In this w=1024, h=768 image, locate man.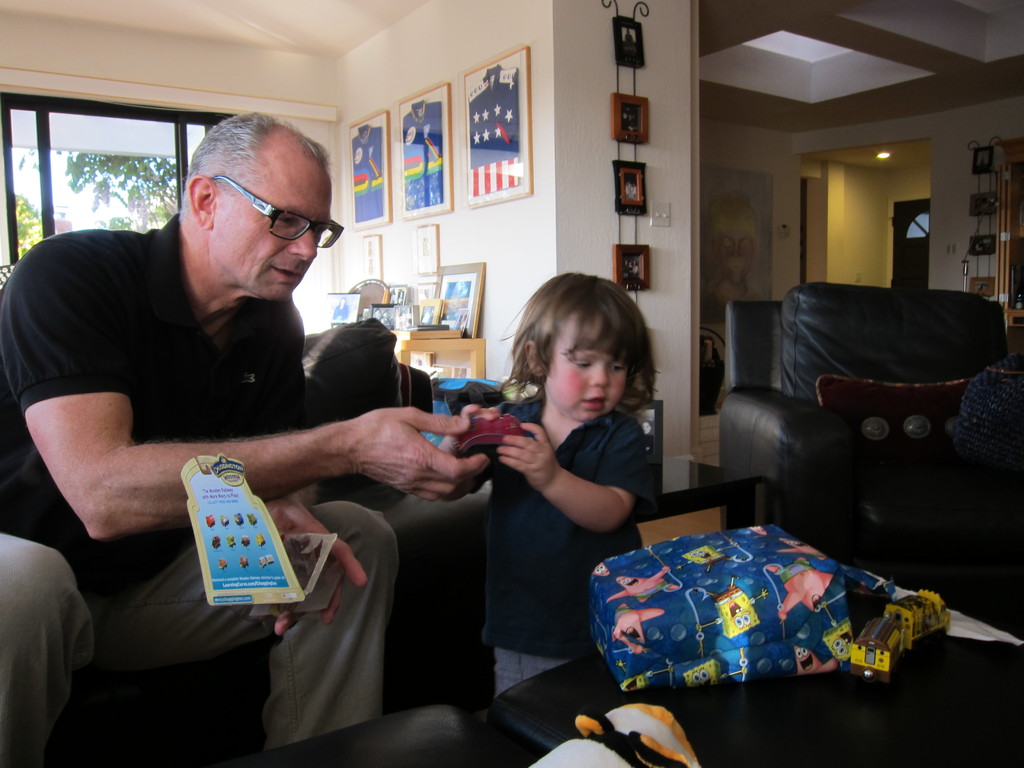
Bounding box: {"left": 28, "top": 108, "right": 467, "bottom": 733}.
